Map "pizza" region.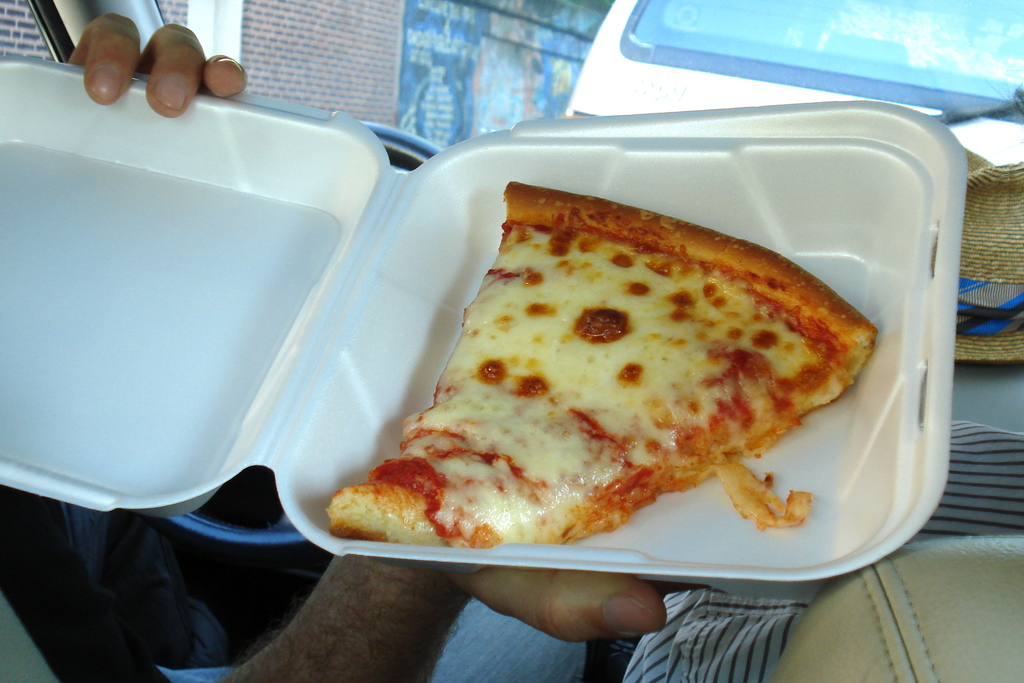
Mapped to {"left": 360, "top": 201, "right": 879, "bottom": 550}.
